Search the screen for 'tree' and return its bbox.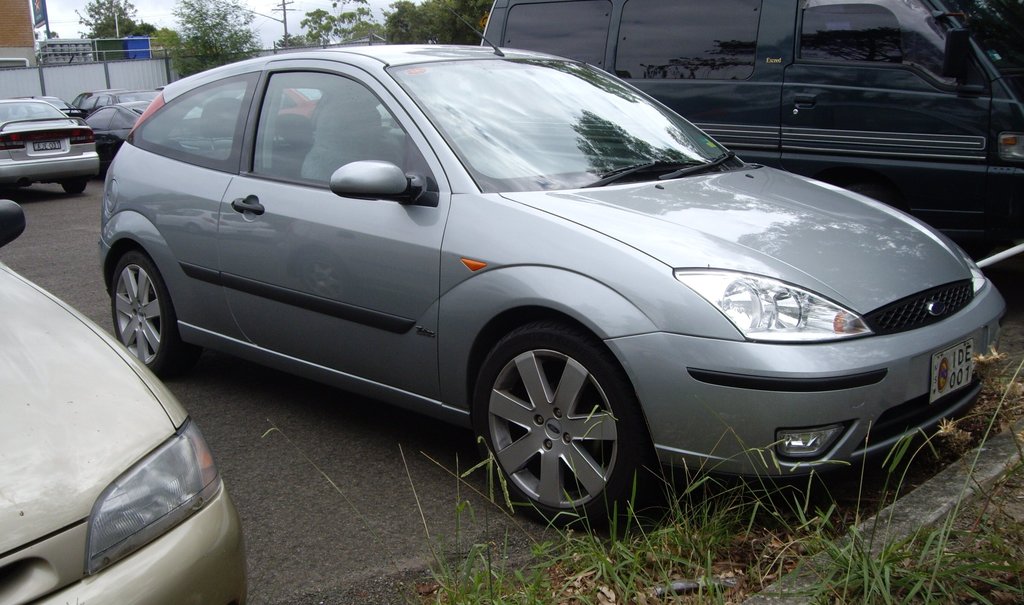
Found: 173/0/261/77.
